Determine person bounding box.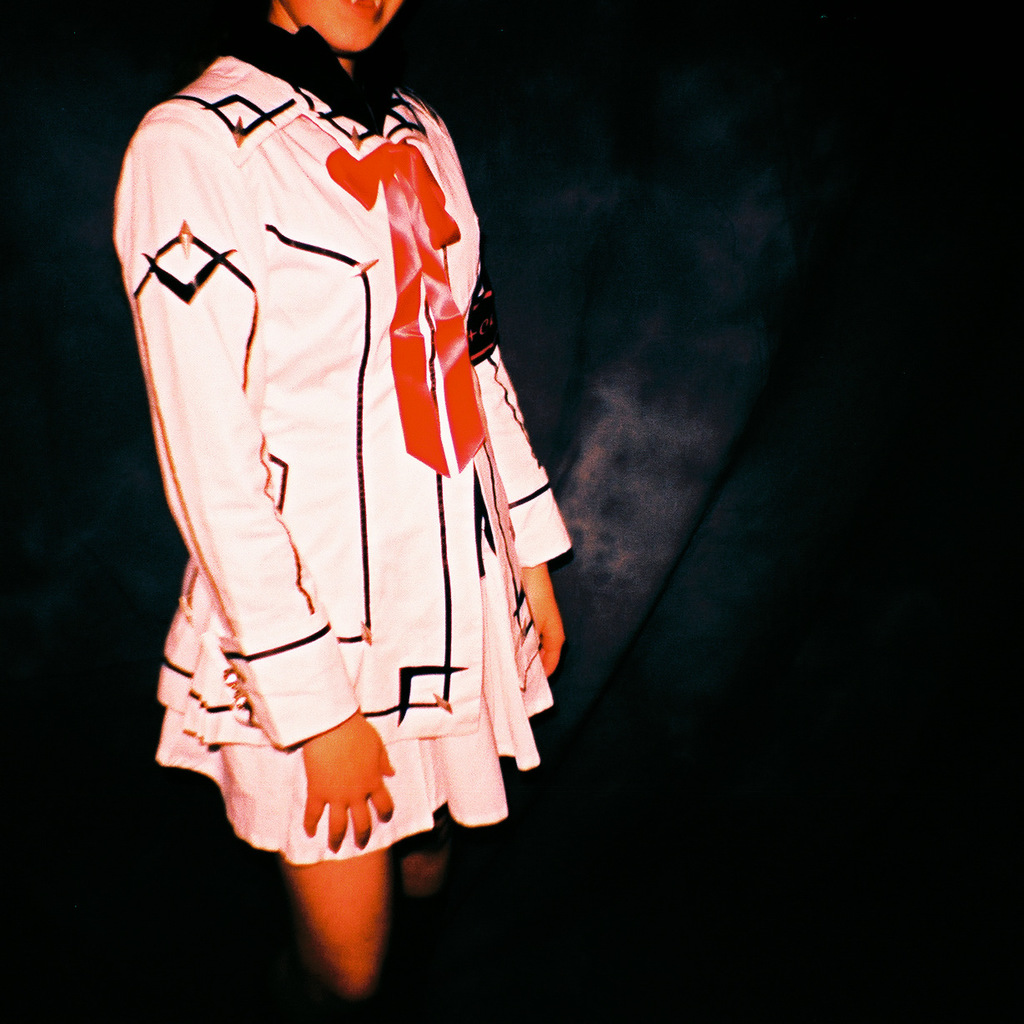
Determined: box(69, 31, 624, 970).
